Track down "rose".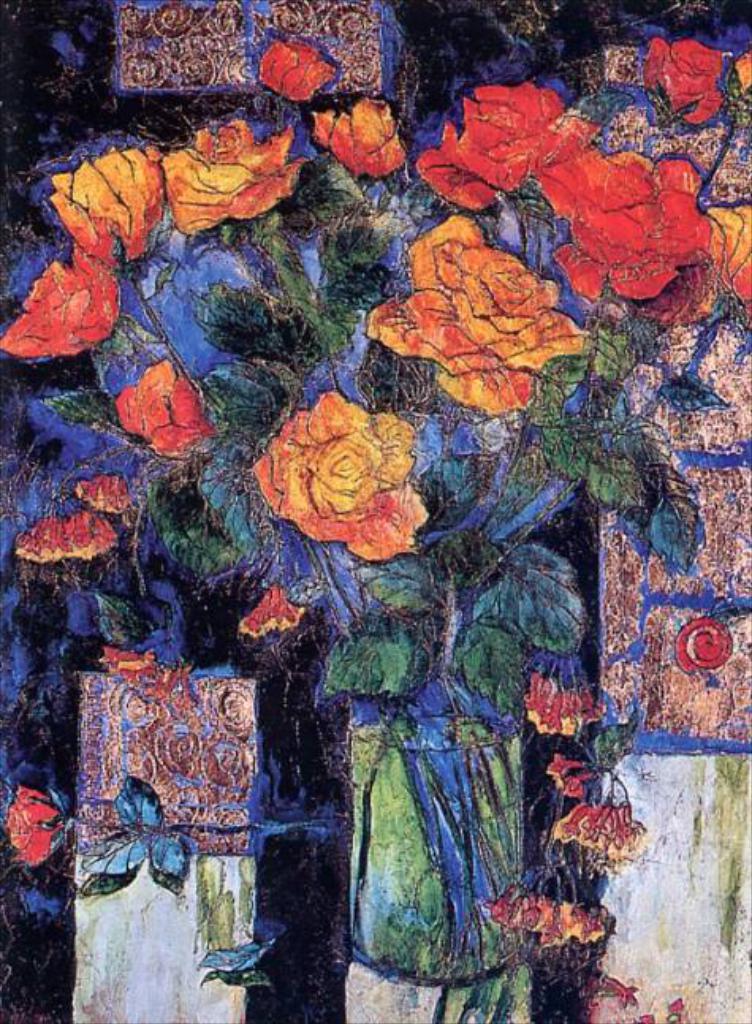
Tracked to <region>640, 35, 727, 125</region>.
